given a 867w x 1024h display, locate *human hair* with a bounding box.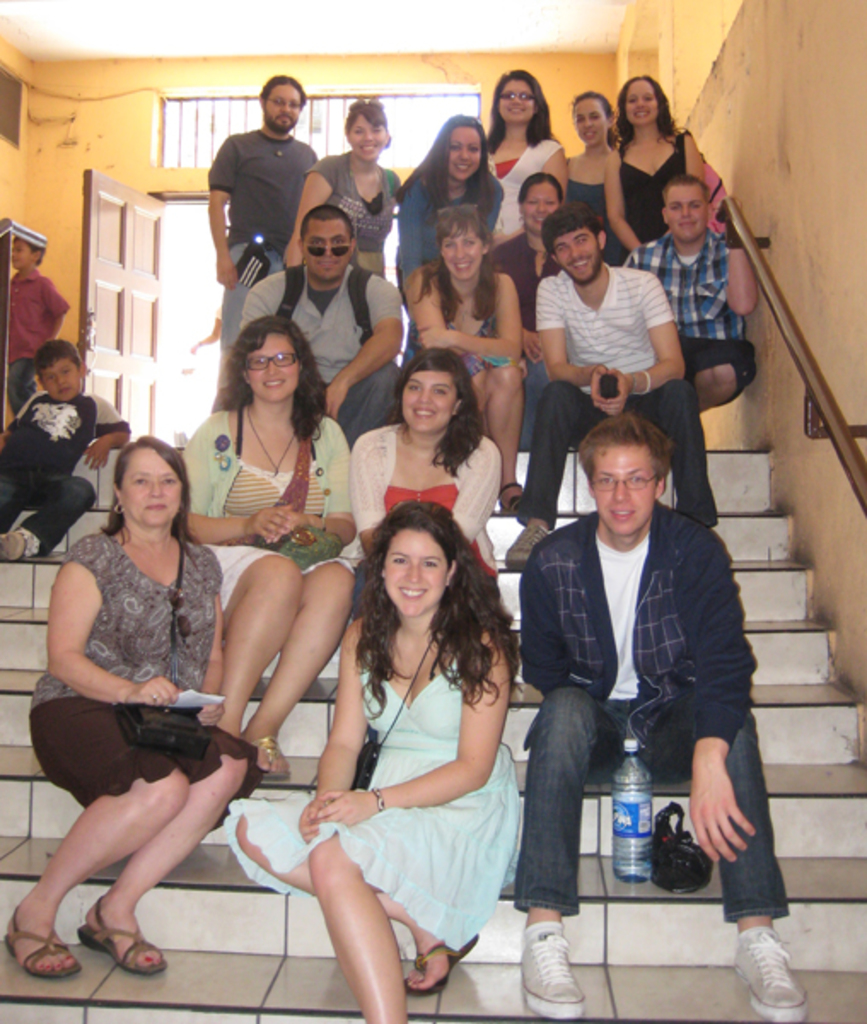
Located: [left=398, top=352, right=486, bottom=480].
